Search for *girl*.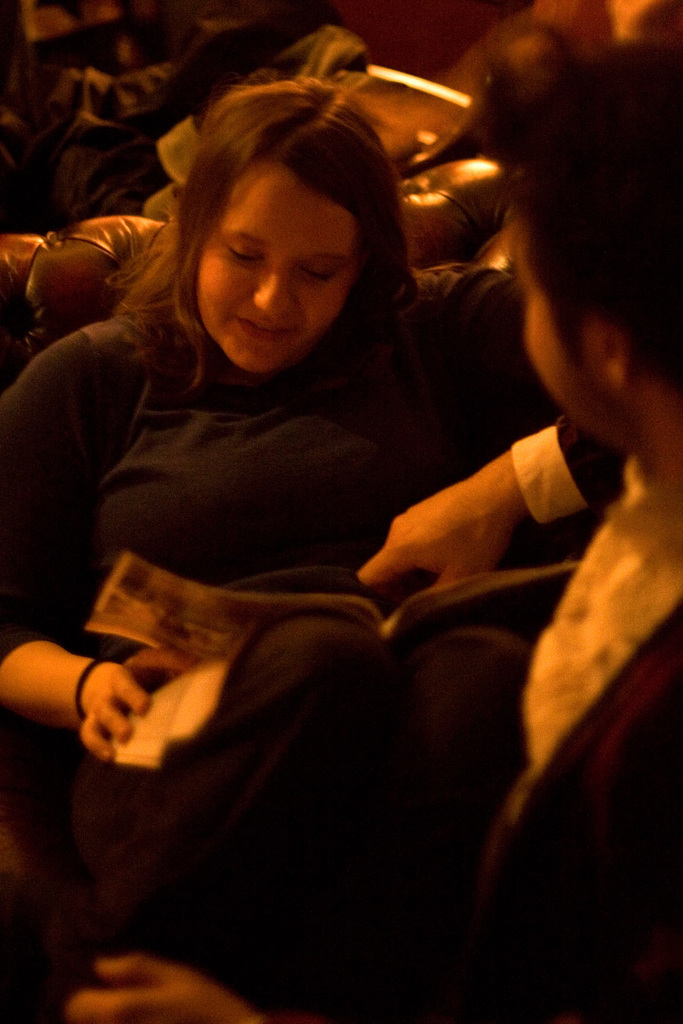
Found at 0, 66, 570, 1023.
